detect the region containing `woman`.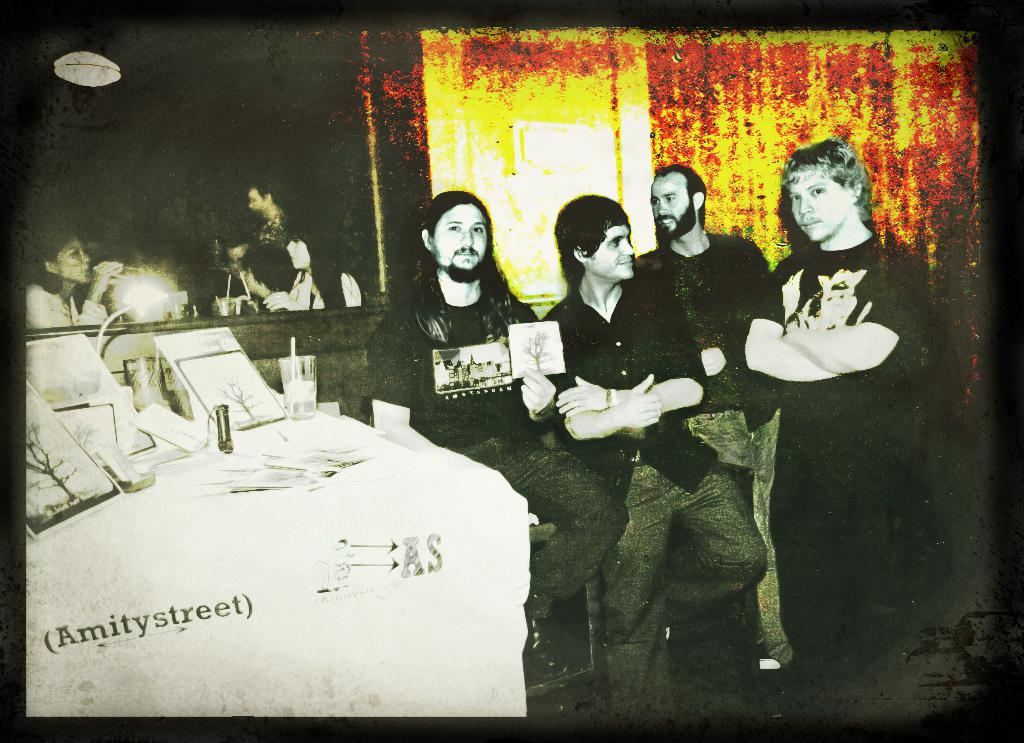
BBox(257, 218, 366, 319).
